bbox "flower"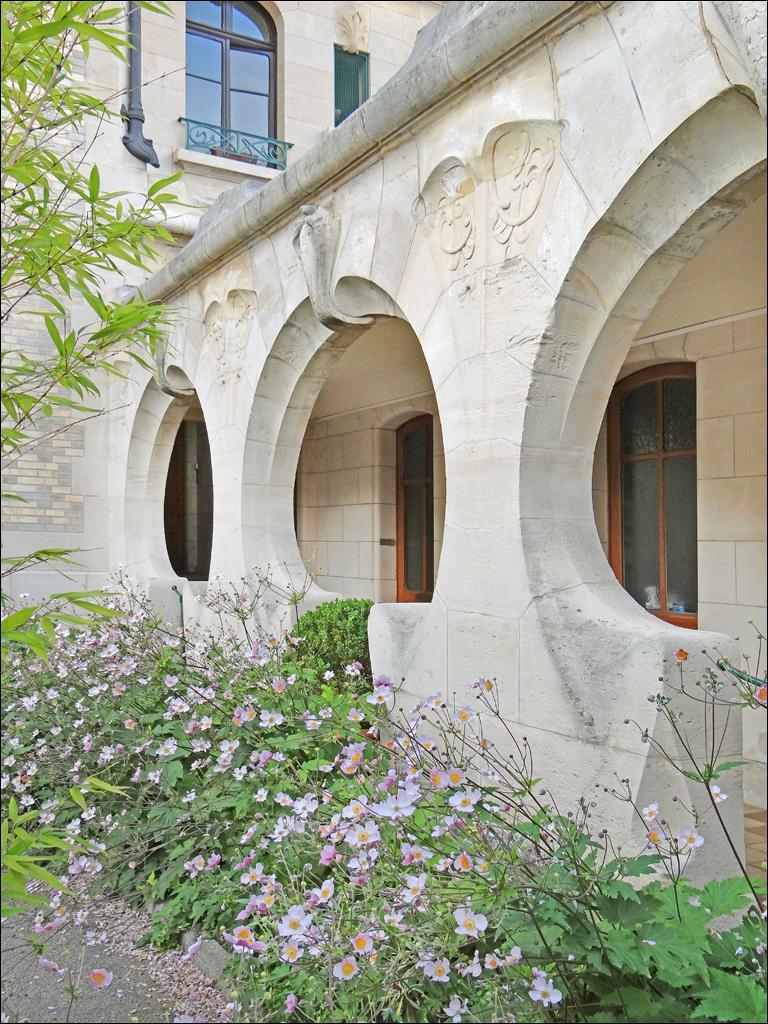
region(443, 901, 497, 944)
